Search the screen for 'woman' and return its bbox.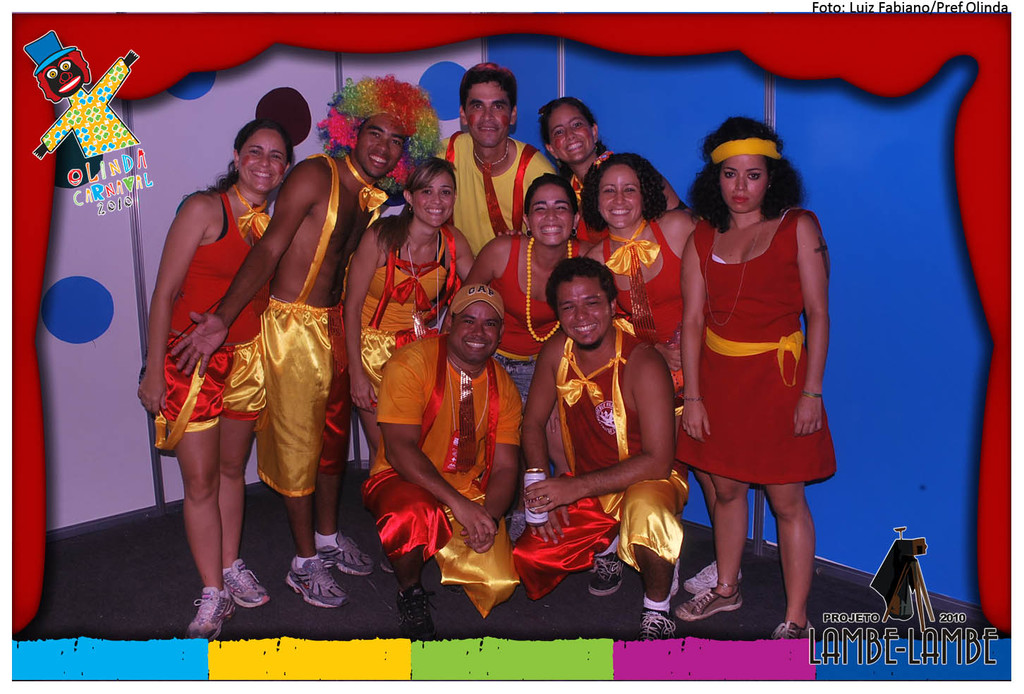
Found: detection(467, 174, 593, 541).
